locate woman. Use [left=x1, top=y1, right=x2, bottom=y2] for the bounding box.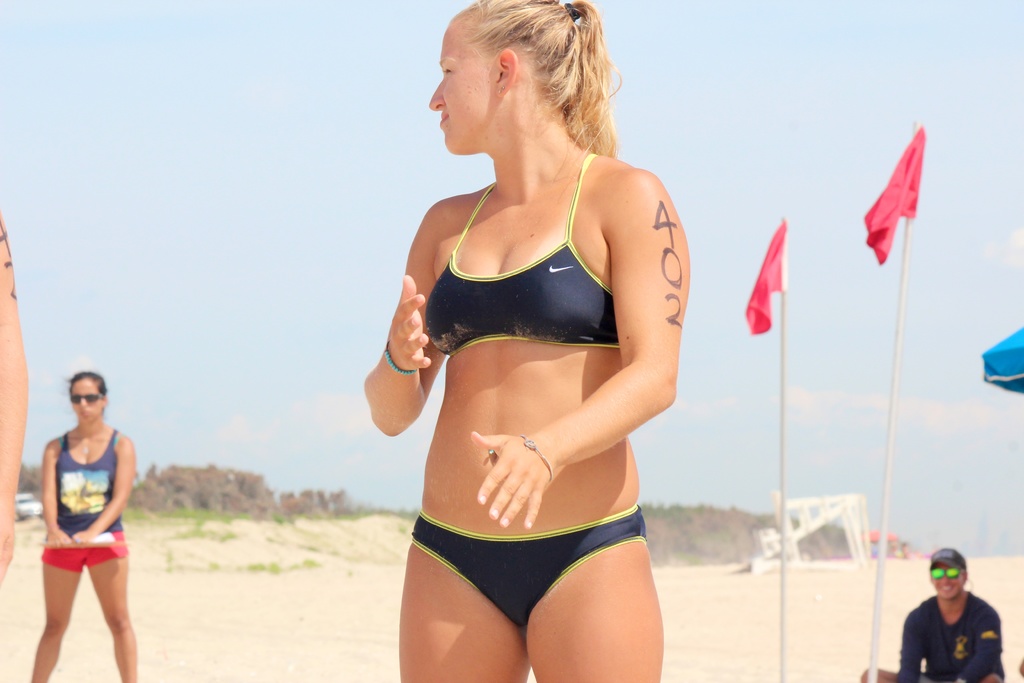
[left=19, top=368, right=140, bottom=682].
